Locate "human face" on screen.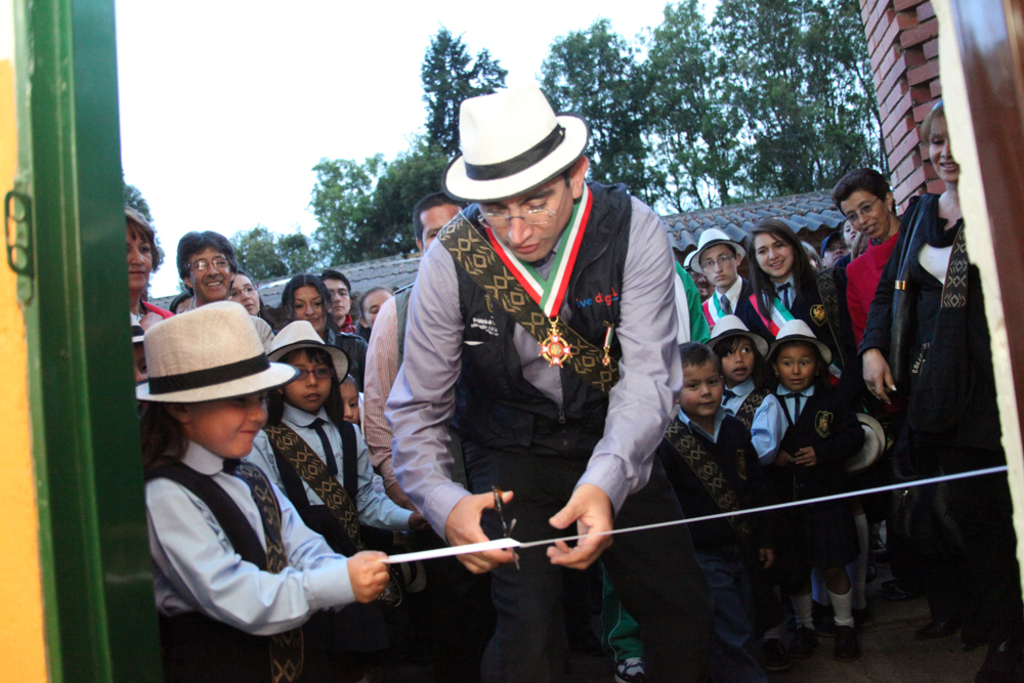
On screen at (837,184,890,239).
